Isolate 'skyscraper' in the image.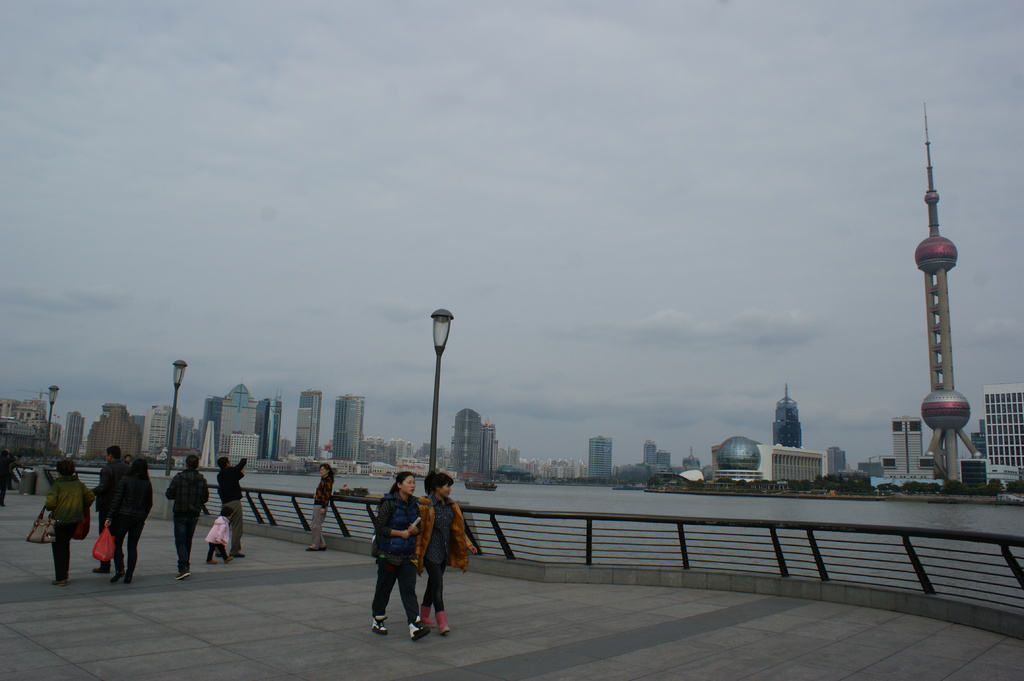
Isolated region: bbox=(978, 387, 1023, 495).
